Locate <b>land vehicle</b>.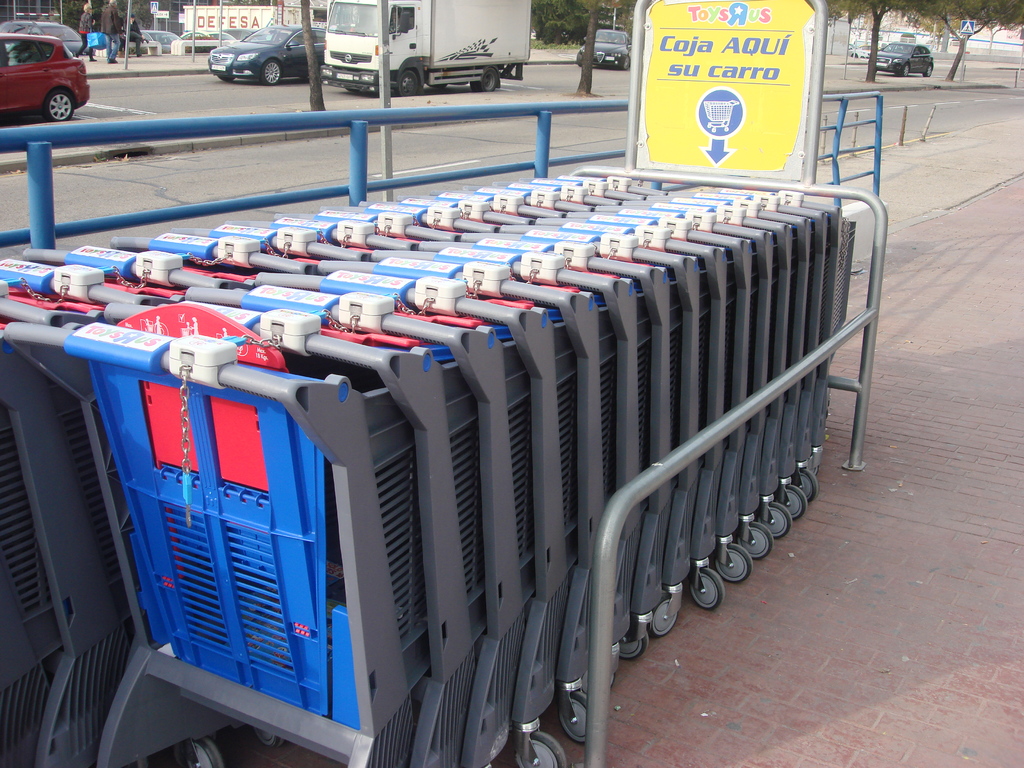
Bounding box: 847:44:868:60.
